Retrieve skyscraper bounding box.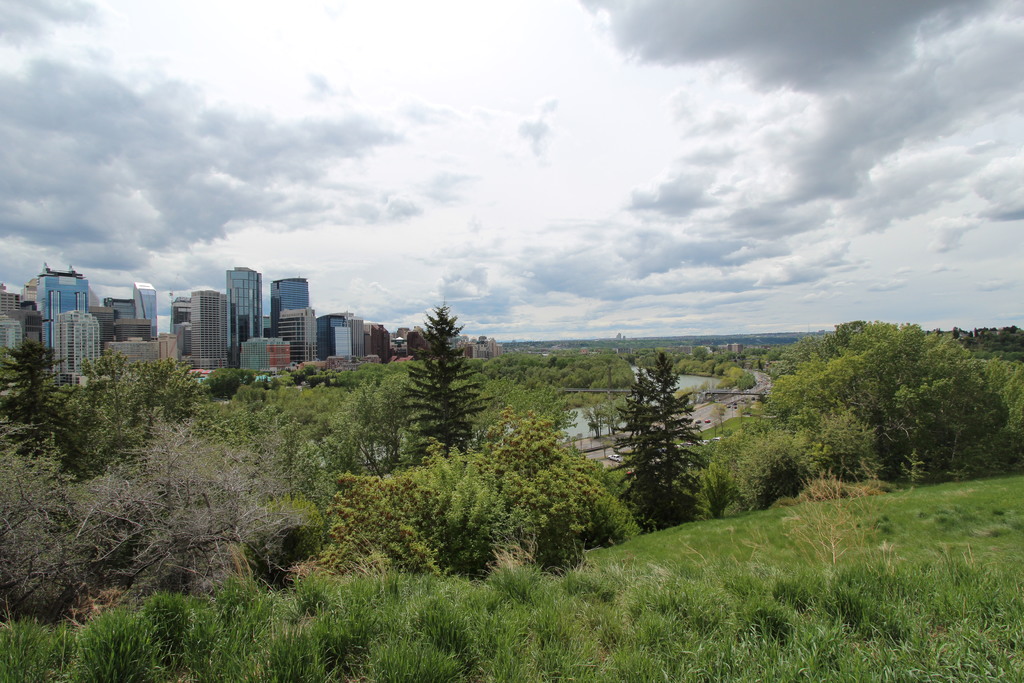
Bounding box: <bbox>349, 312, 362, 361</bbox>.
